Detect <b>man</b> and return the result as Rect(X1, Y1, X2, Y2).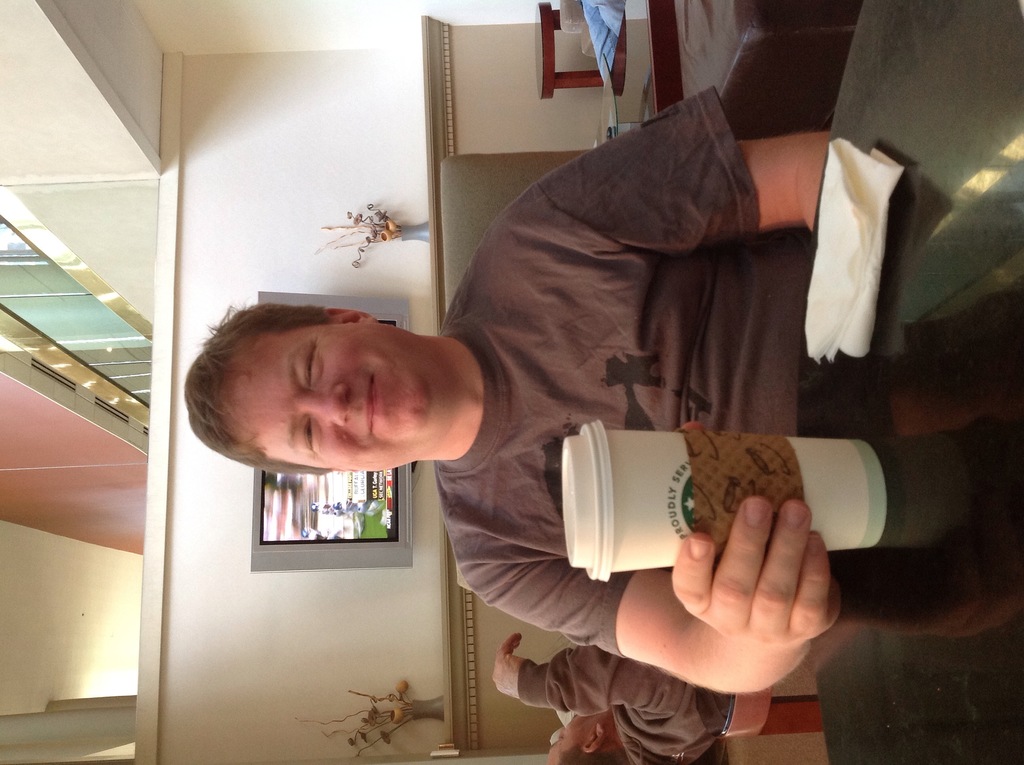
Rect(176, 80, 848, 702).
